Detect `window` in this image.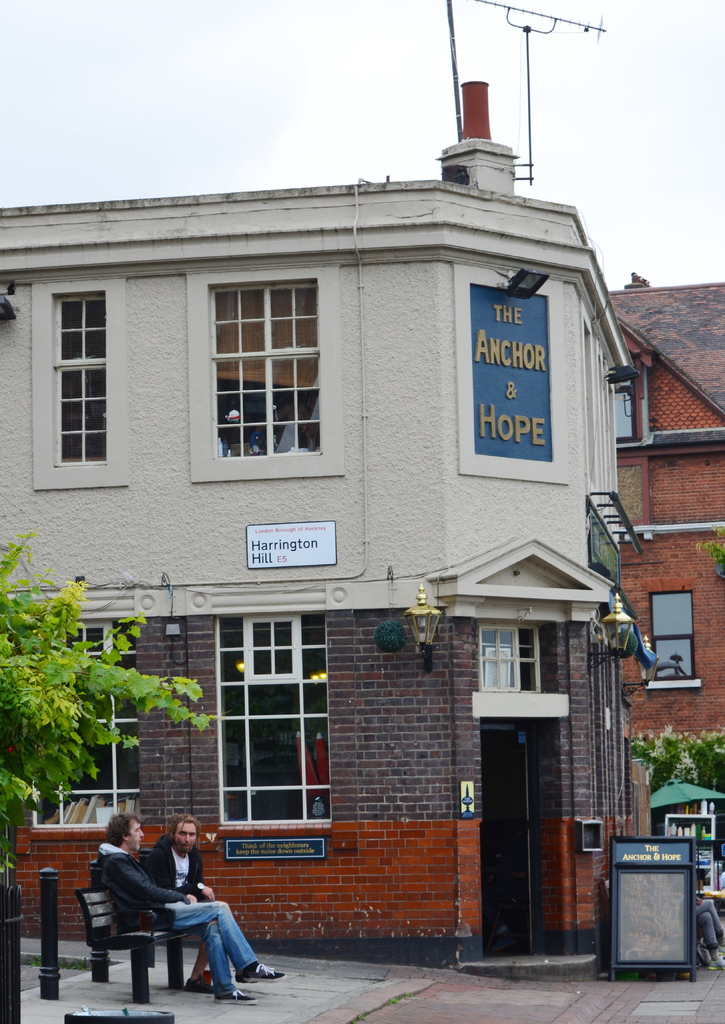
Detection: {"x1": 642, "y1": 591, "x2": 699, "y2": 691}.
